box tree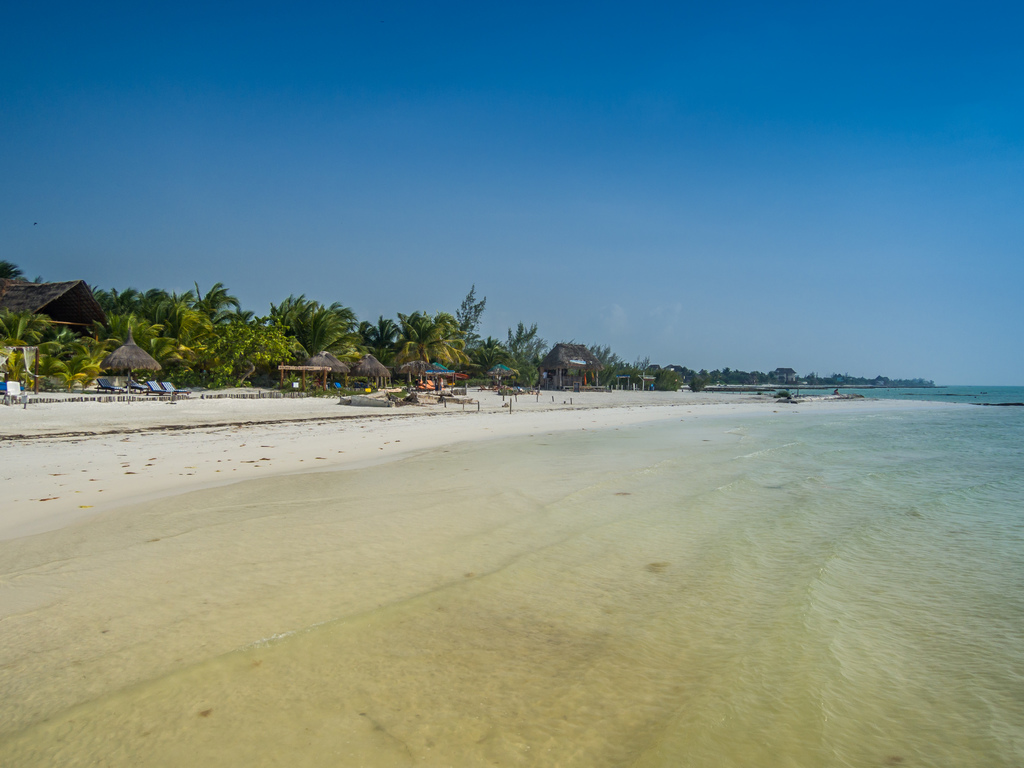
left=455, top=282, right=485, bottom=364
